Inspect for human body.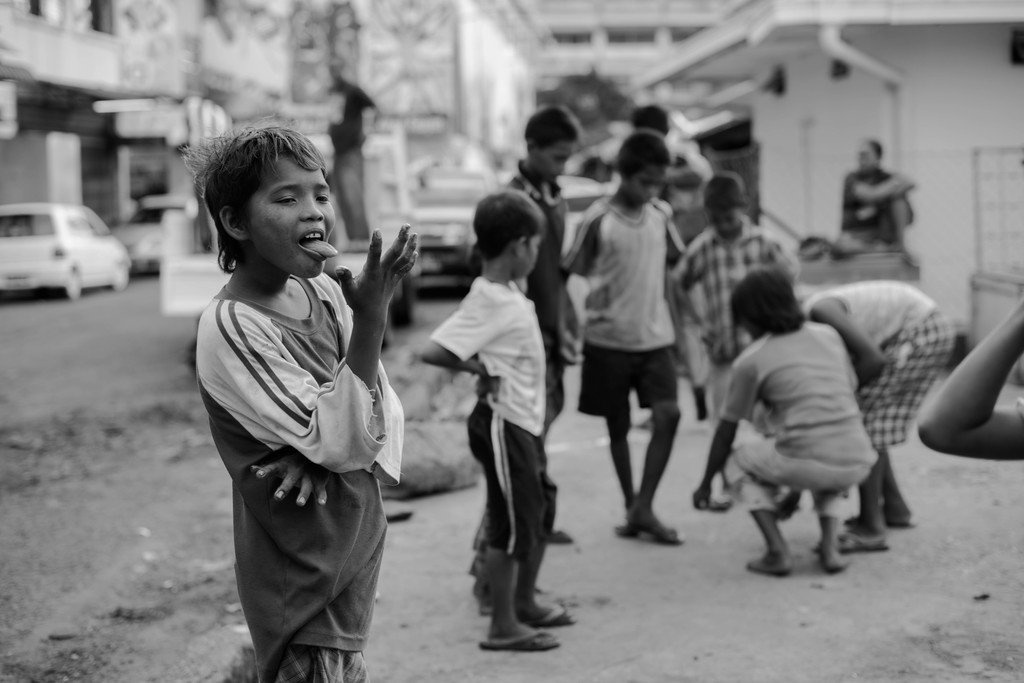
Inspection: left=671, top=234, right=808, bottom=461.
